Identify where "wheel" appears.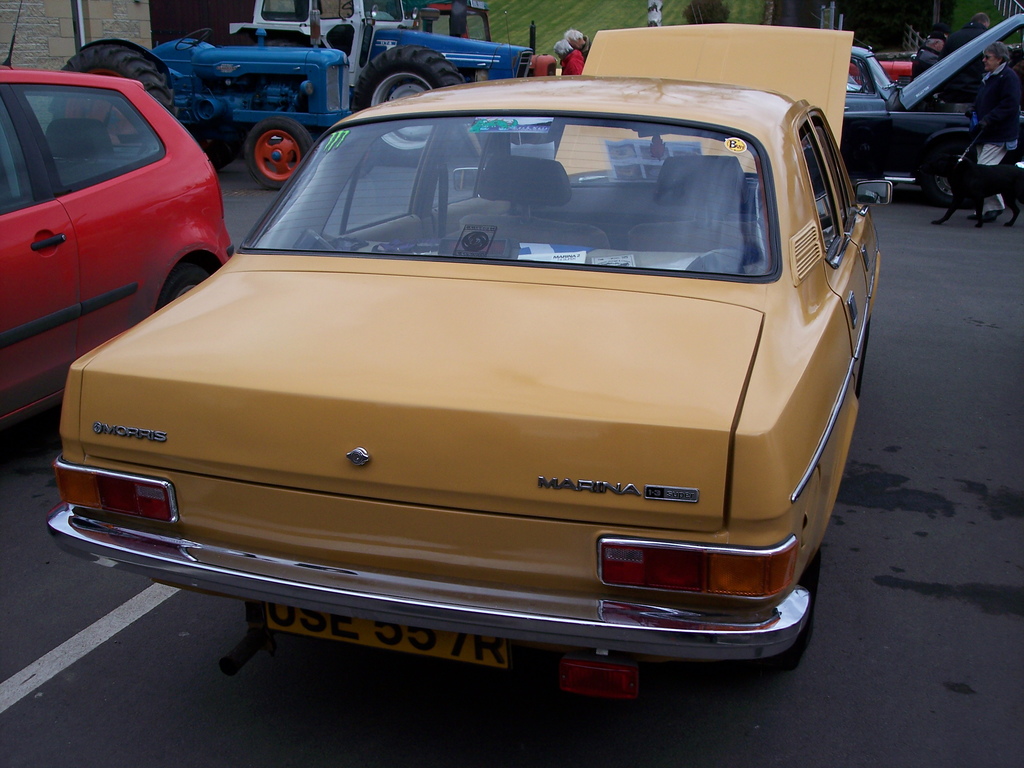
Appears at [351, 44, 464, 167].
